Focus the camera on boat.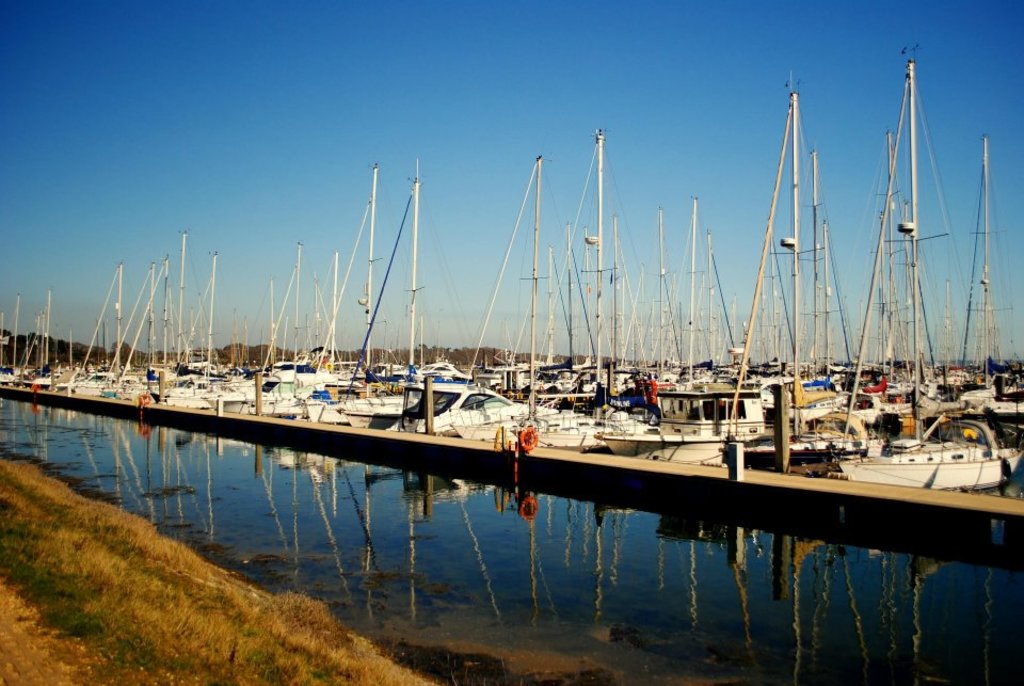
Focus region: (left=441, top=164, right=605, bottom=449).
